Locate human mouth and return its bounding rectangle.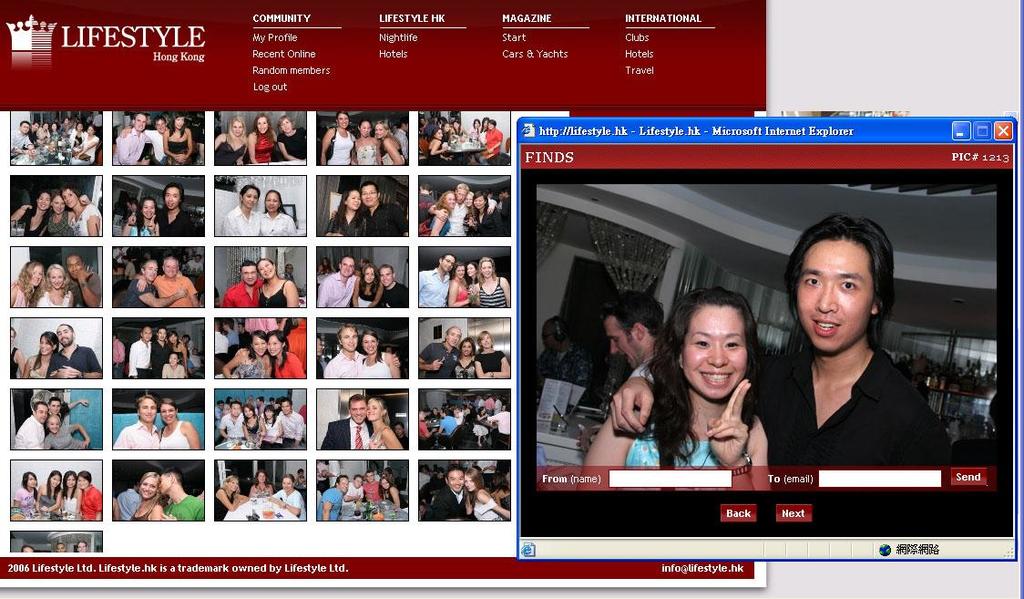
pyautogui.locateOnScreen(806, 321, 841, 338).
